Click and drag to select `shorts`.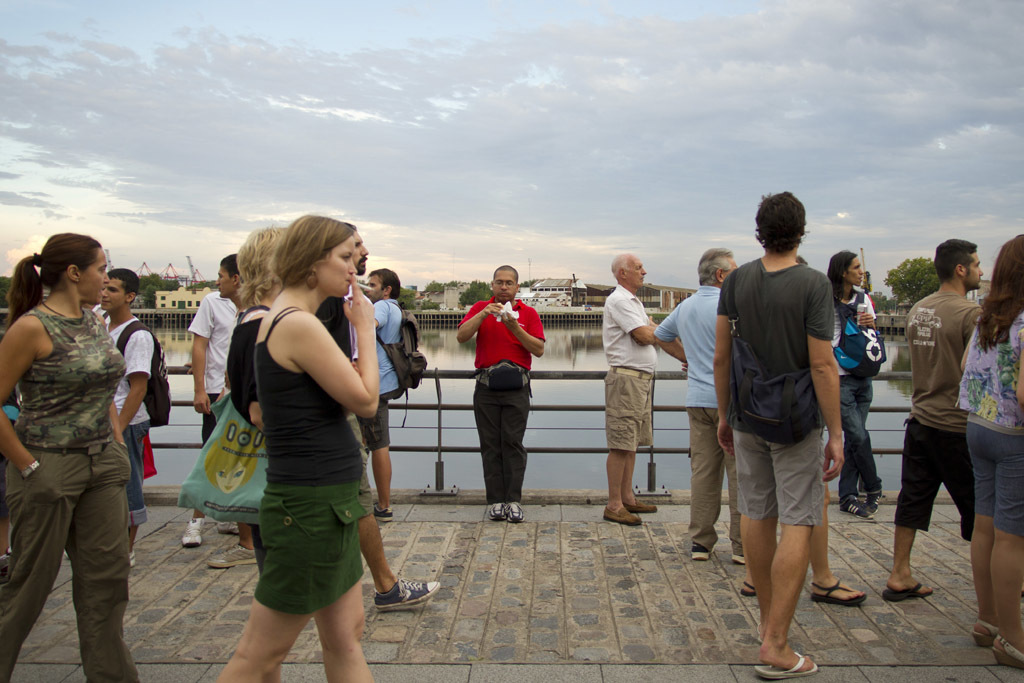
Selection: x1=364, y1=384, x2=389, y2=451.
